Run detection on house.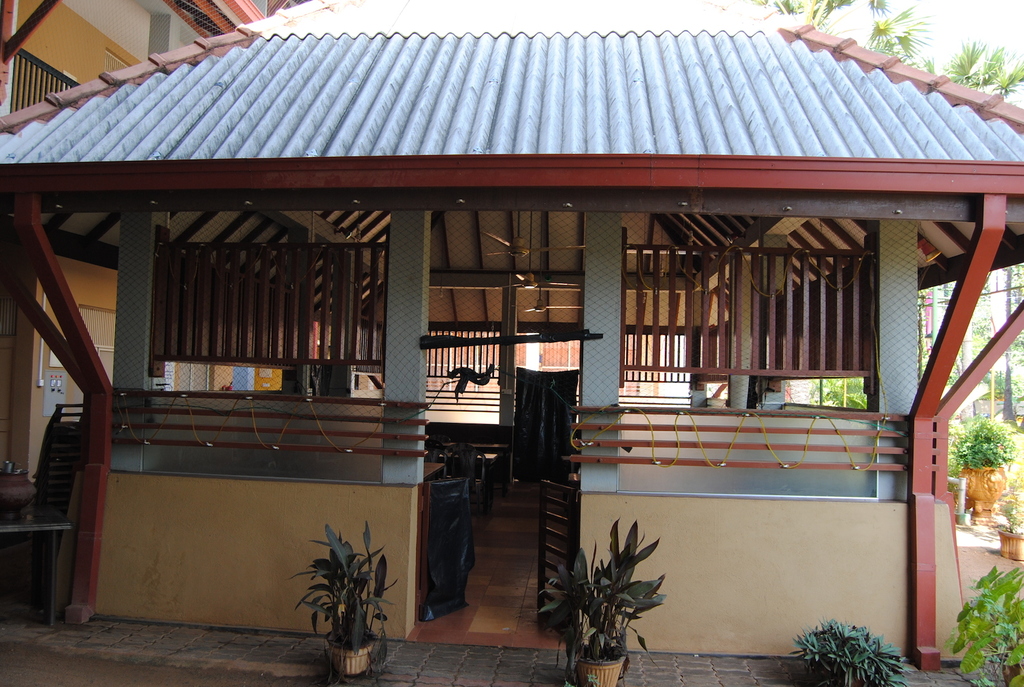
Result: x1=0 y1=0 x2=1023 y2=674.
